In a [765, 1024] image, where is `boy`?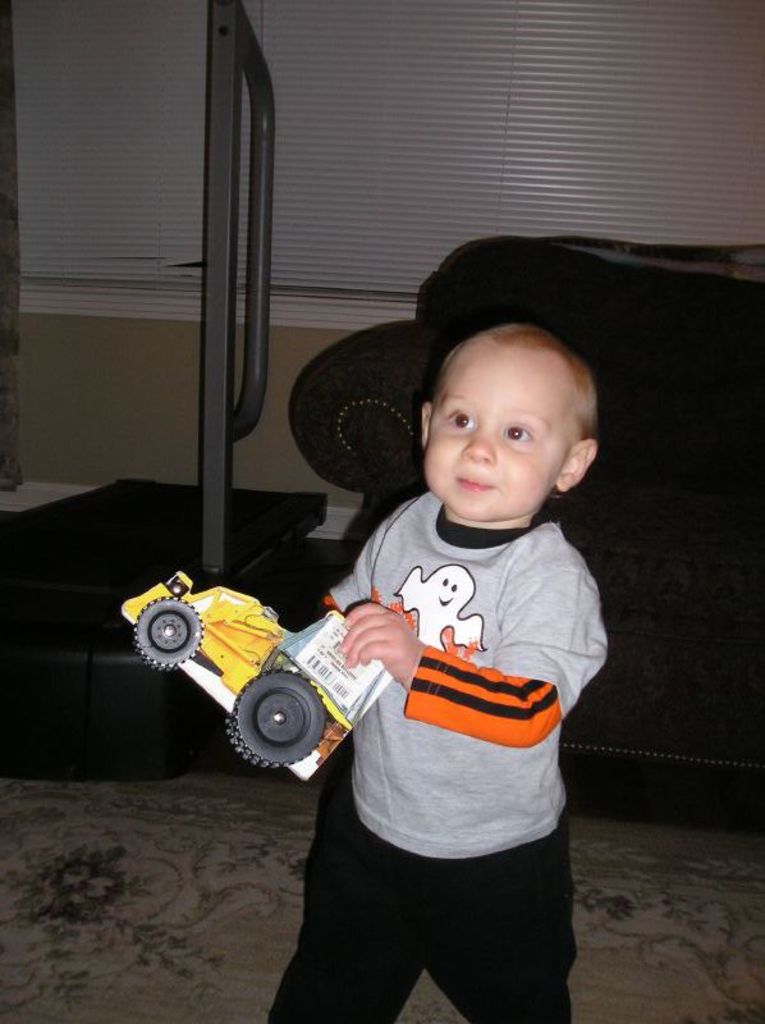
<region>266, 261, 620, 1023</region>.
